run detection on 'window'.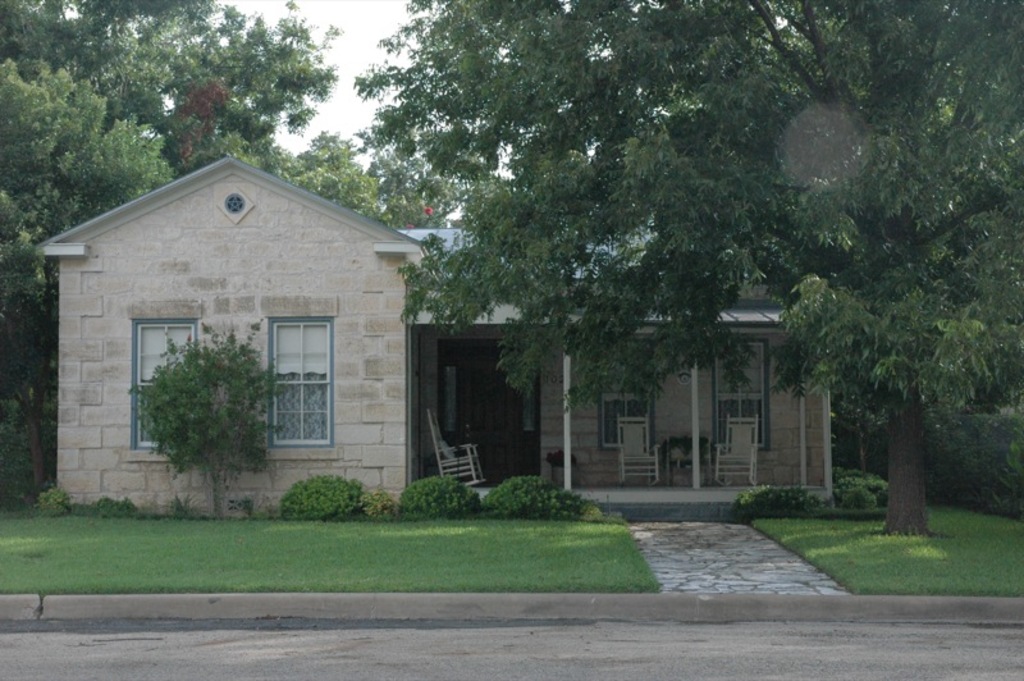
Result: left=134, top=324, right=201, bottom=447.
